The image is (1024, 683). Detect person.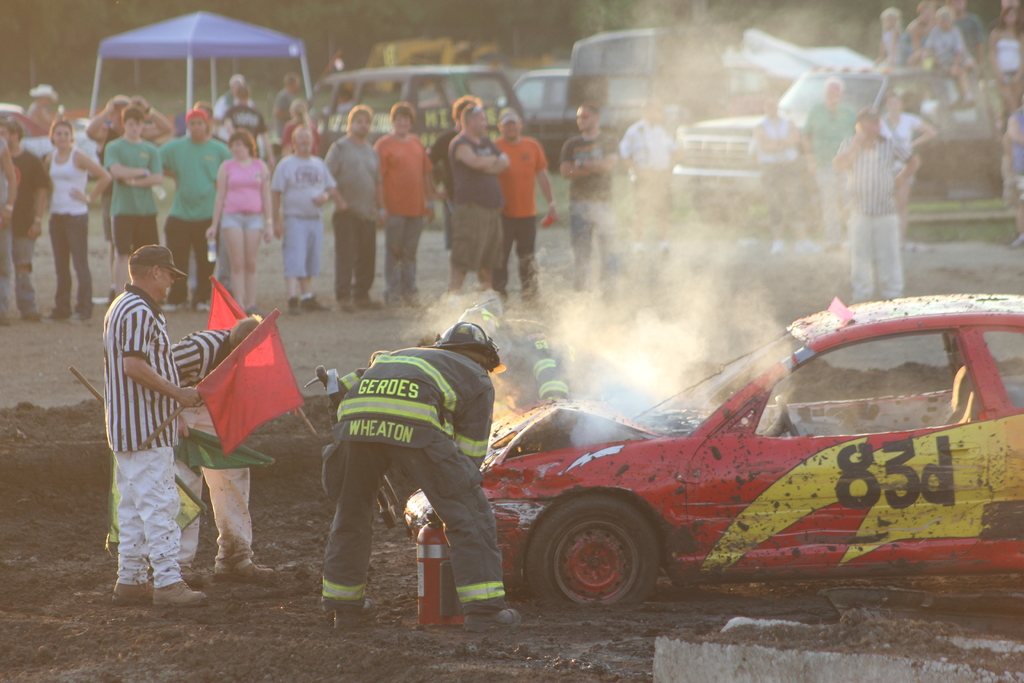
Detection: (98,221,207,606).
